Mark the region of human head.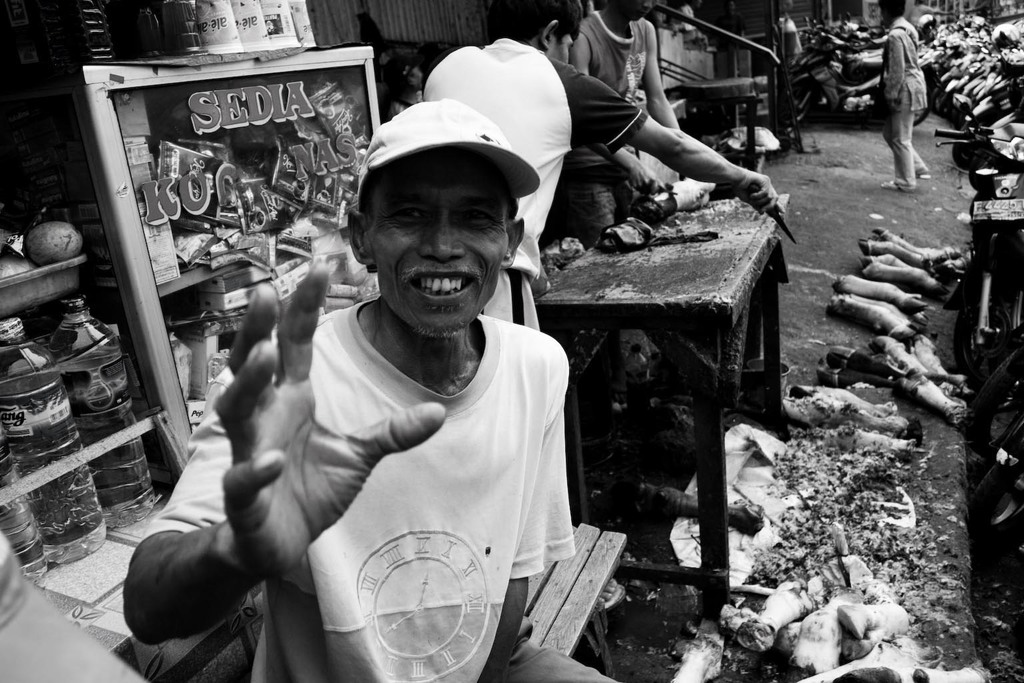
Region: (885,0,908,24).
